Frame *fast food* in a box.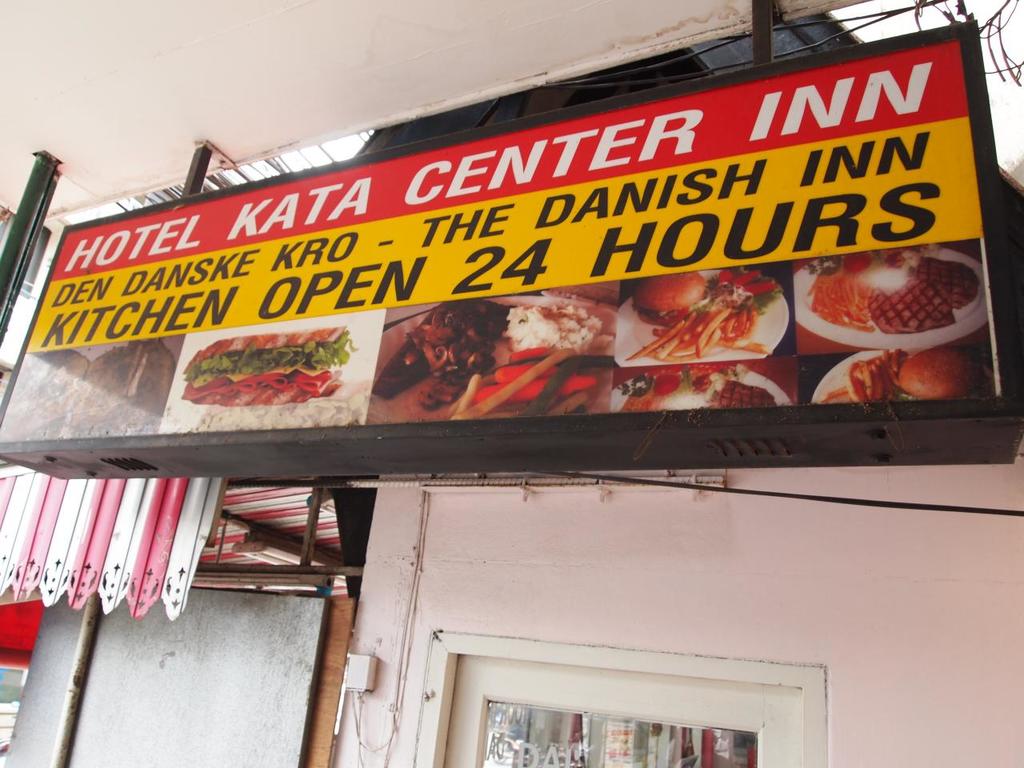
x1=184, y1=324, x2=362, y2=414.
